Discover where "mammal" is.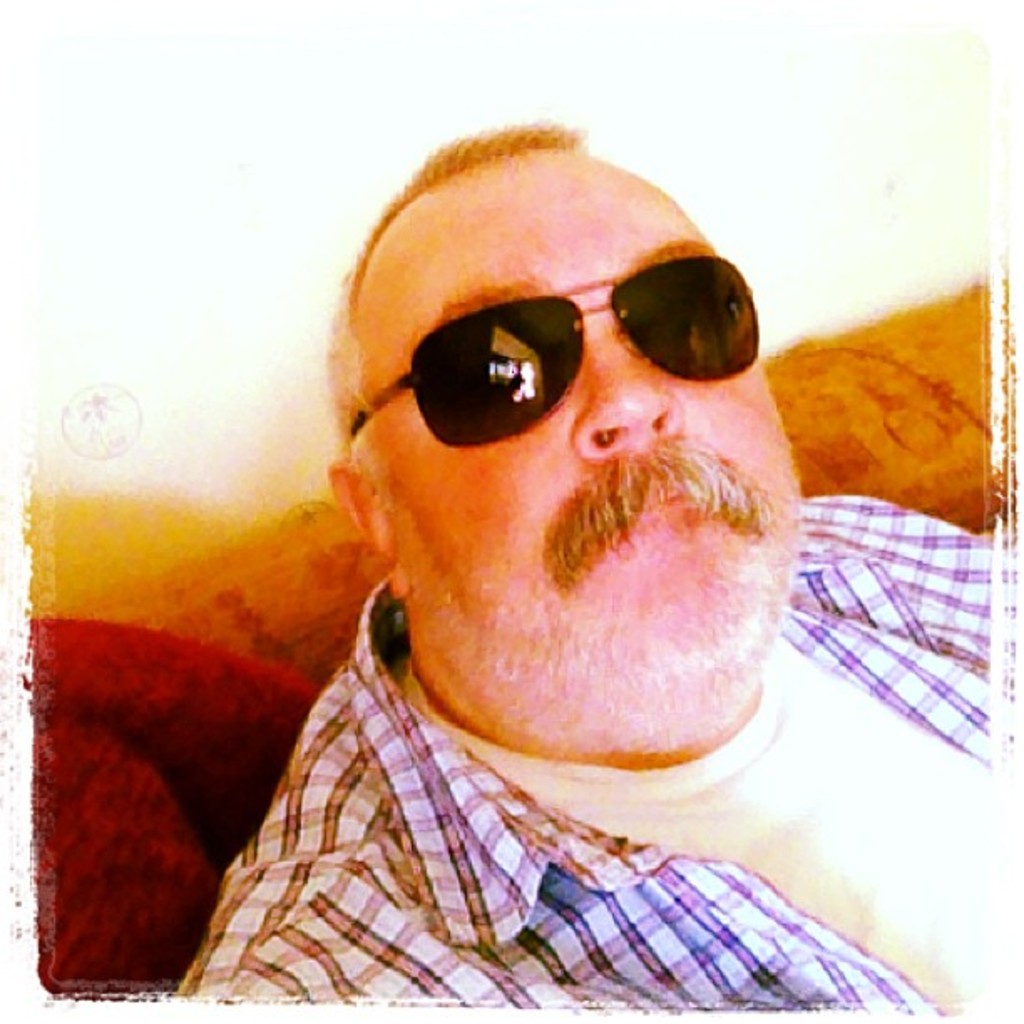
Discovered at region(142, 112, 1022, 1022).
